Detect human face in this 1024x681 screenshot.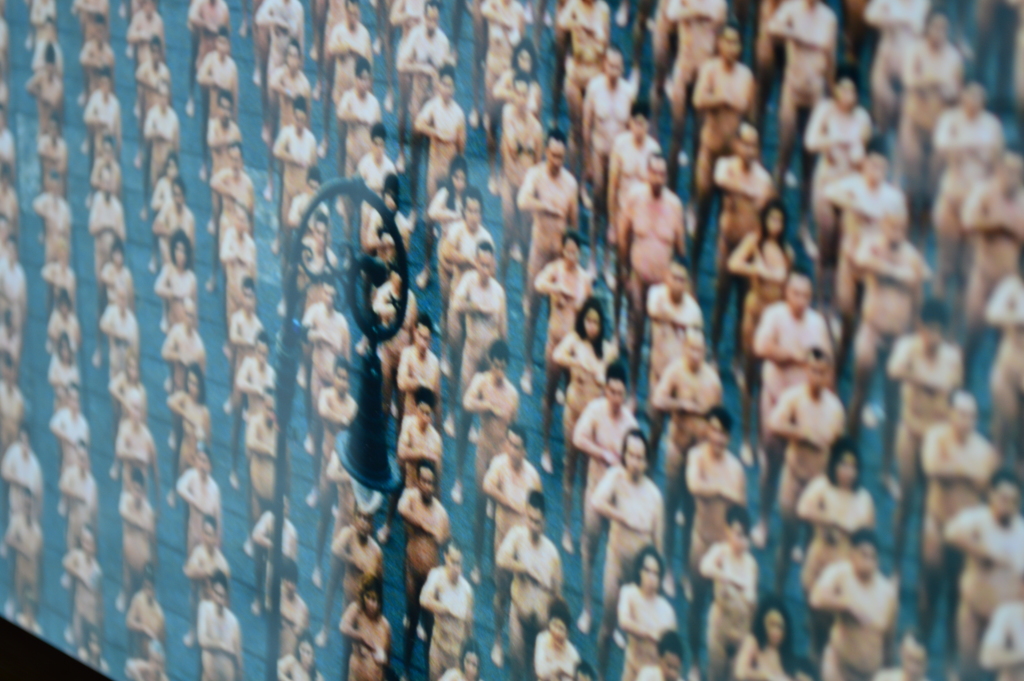
Detection: bbox(605, 374, 628, 414).
